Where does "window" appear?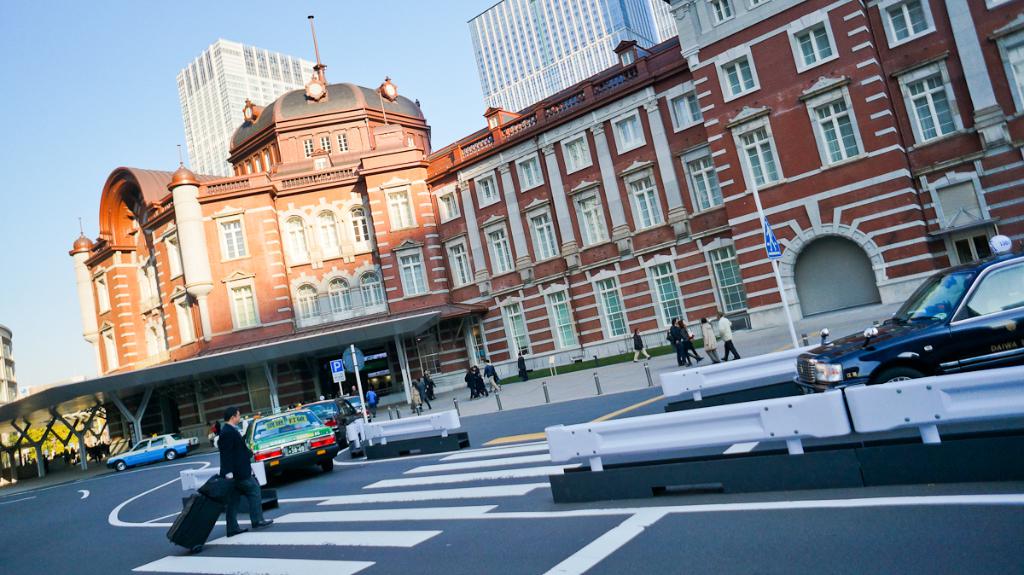
Appears at [x1=726, y1=105, x2=783, y2=191].
